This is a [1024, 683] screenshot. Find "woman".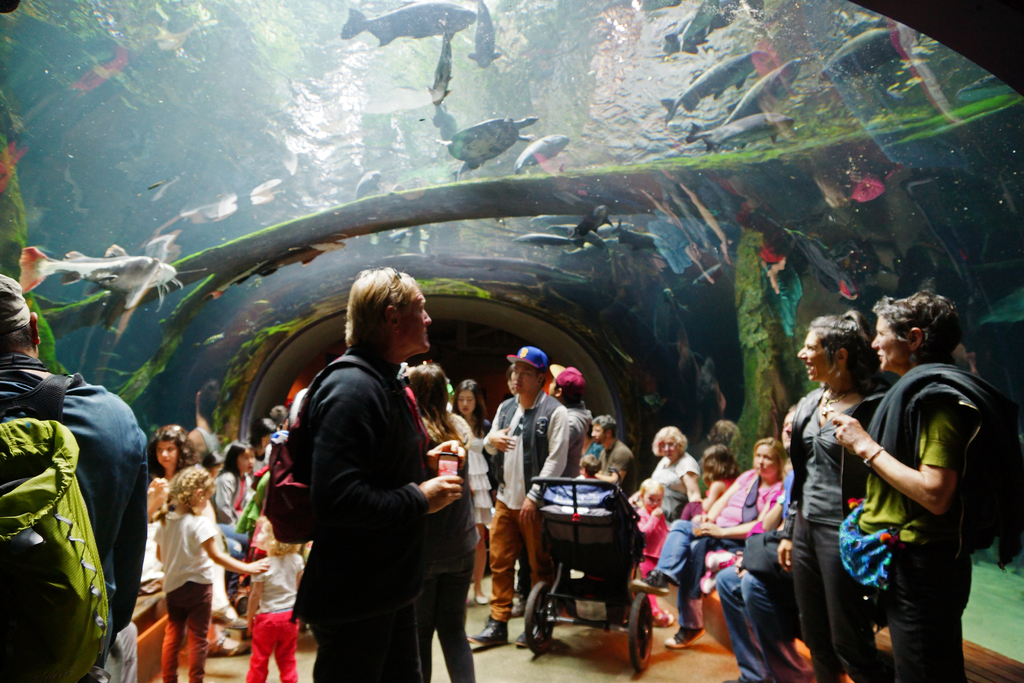
Bounding box: bbox(630, 437, 786, 648).
